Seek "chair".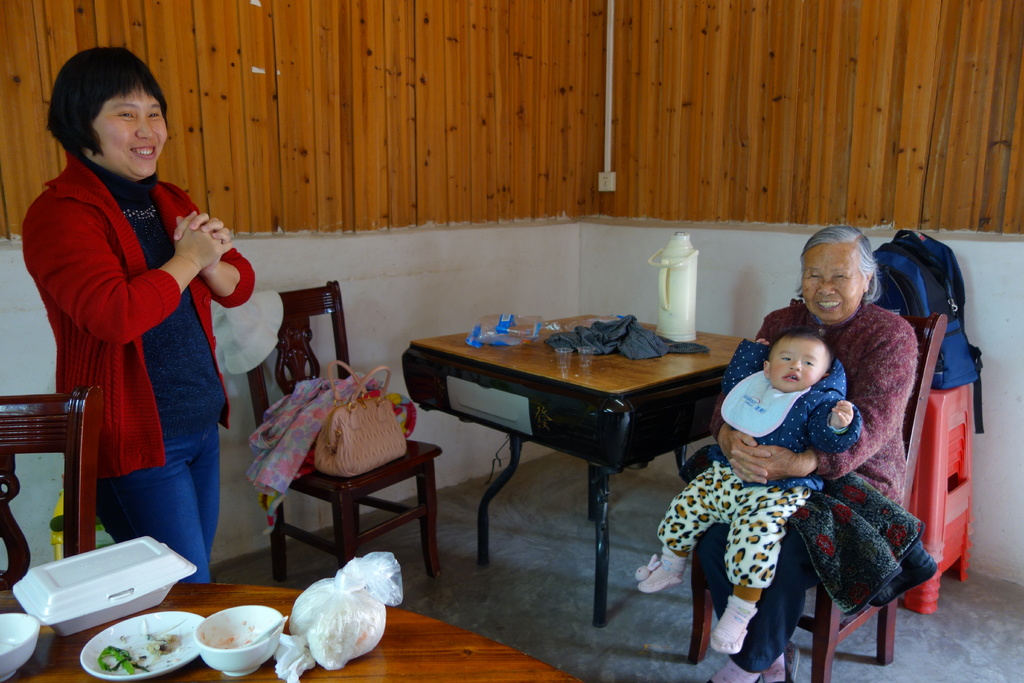
{"left": 243, "top": 277, "right": 447, "bottom": 581}.
